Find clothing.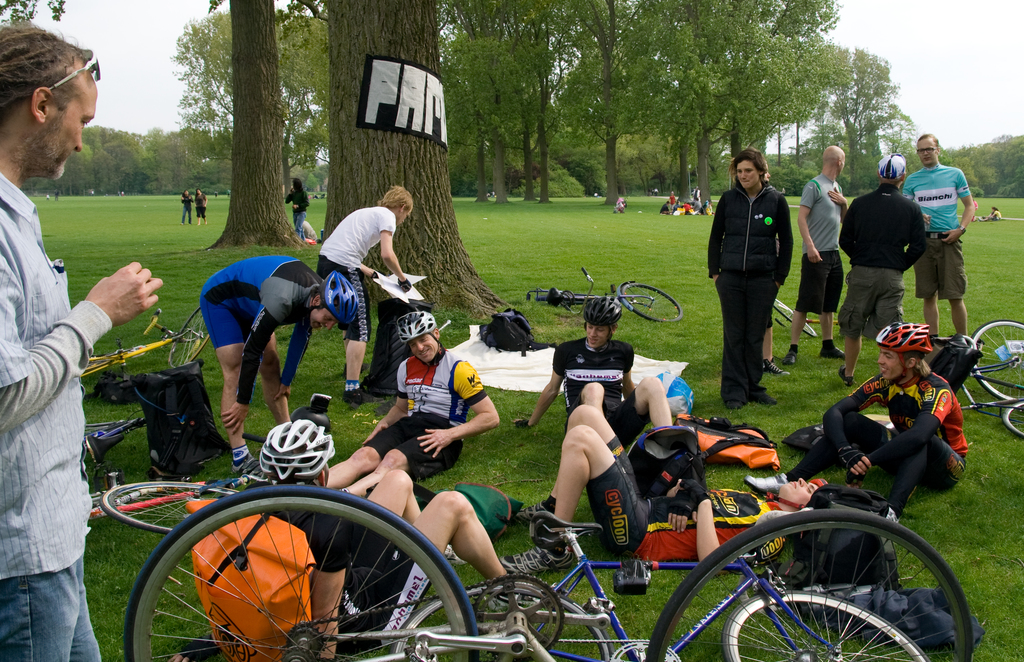
pyautogui.locateOnScreen(182, 194, 193, 222).
